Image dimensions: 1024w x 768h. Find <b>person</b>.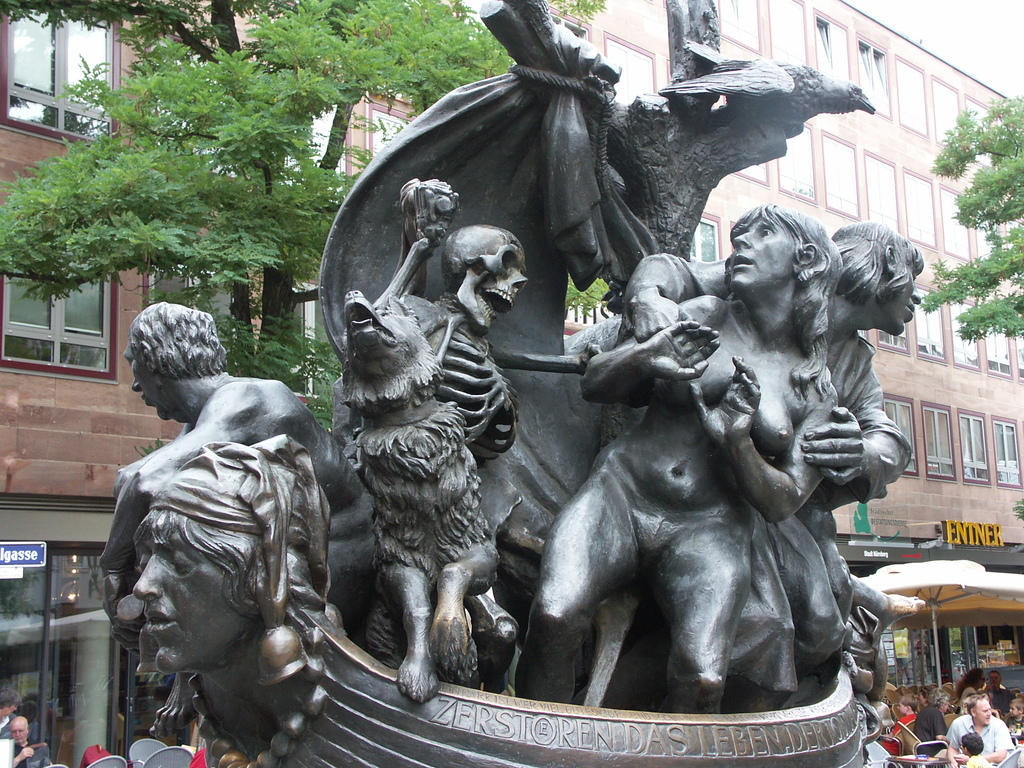
locate(913, 682, 953, 761).
